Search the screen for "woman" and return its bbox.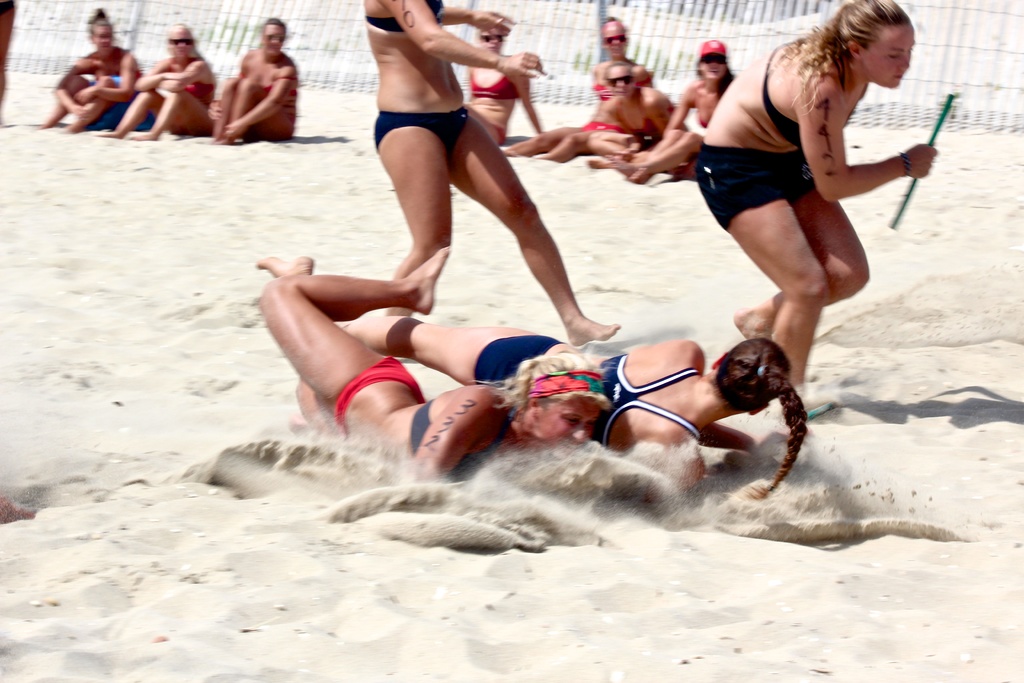
Found: (696,0,936,401).
